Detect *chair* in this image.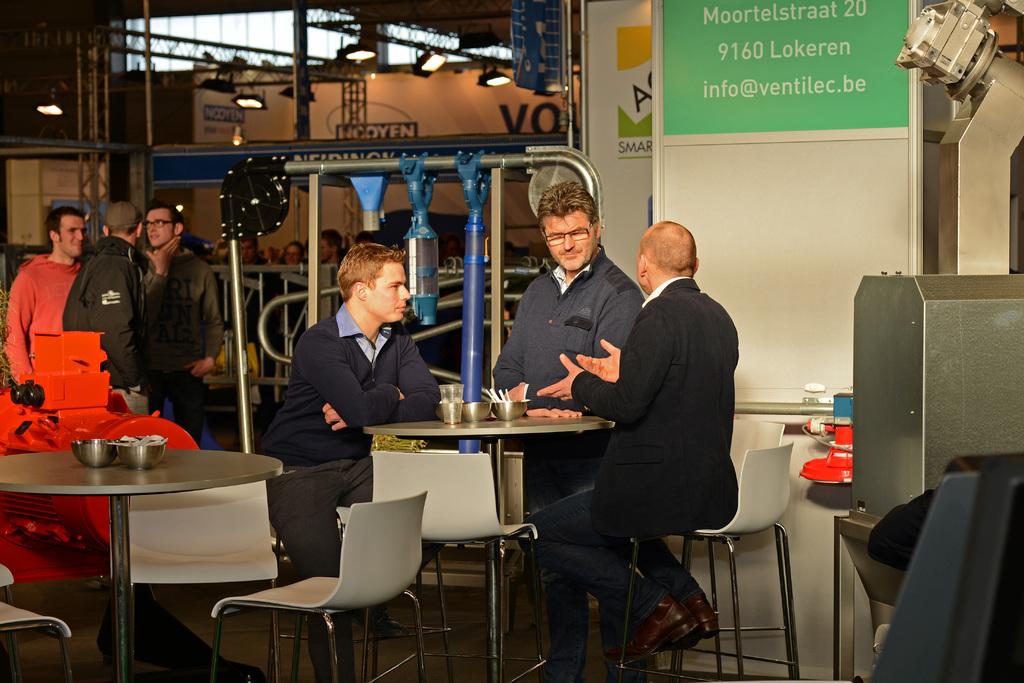
Detection: <bbox>0, 561, 24, 682</bbox>.
